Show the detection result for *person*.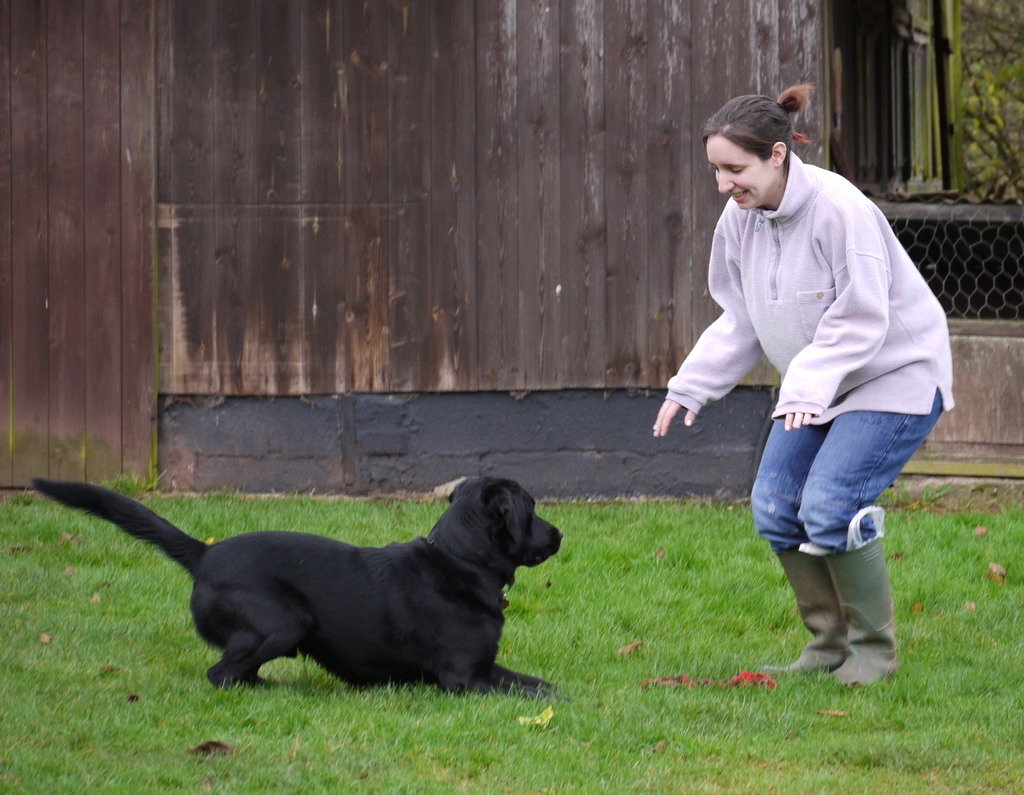
pyautogui.locateOnScreen(650, 84, 958, 700).
